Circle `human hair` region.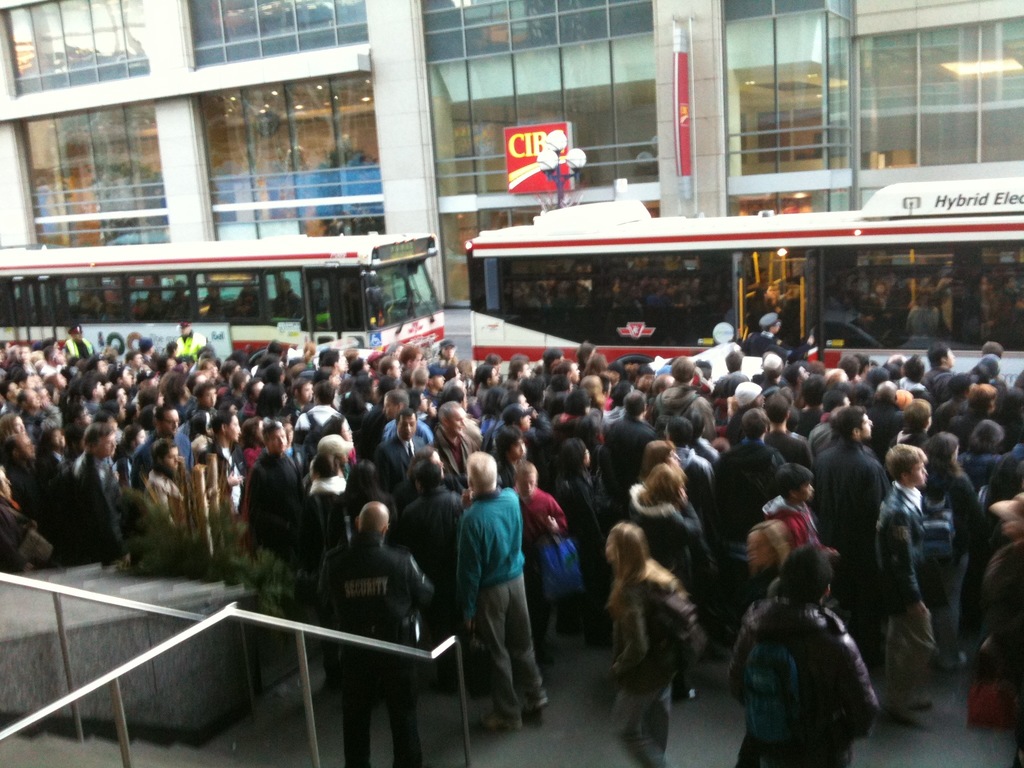
Region: 612, 519, 642, 620.
